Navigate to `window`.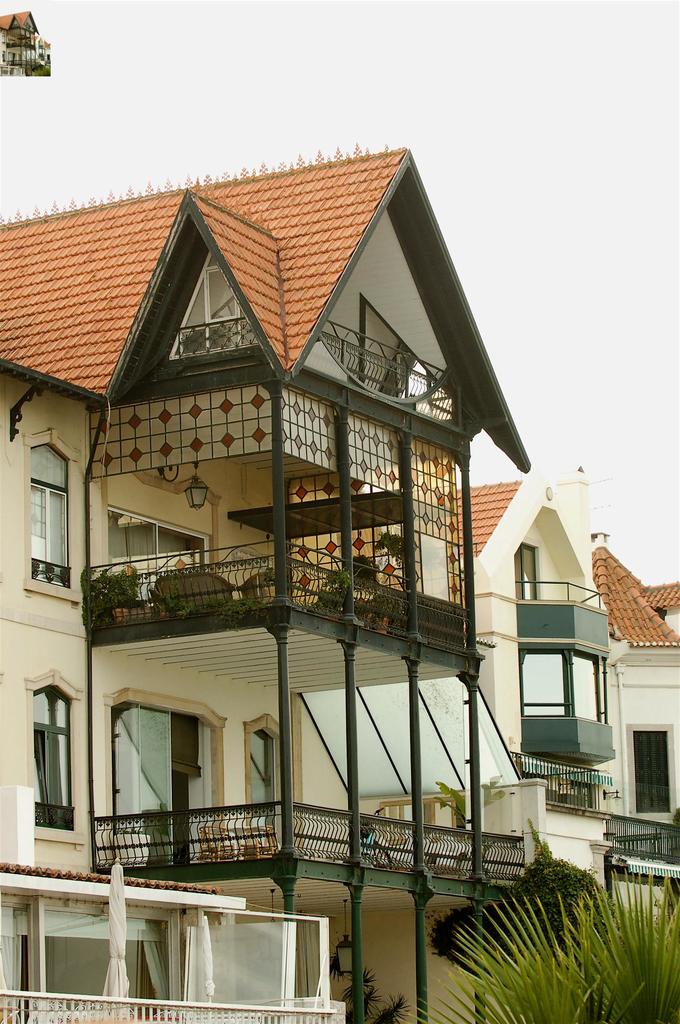
Navigation target: 360:294:441:406.
